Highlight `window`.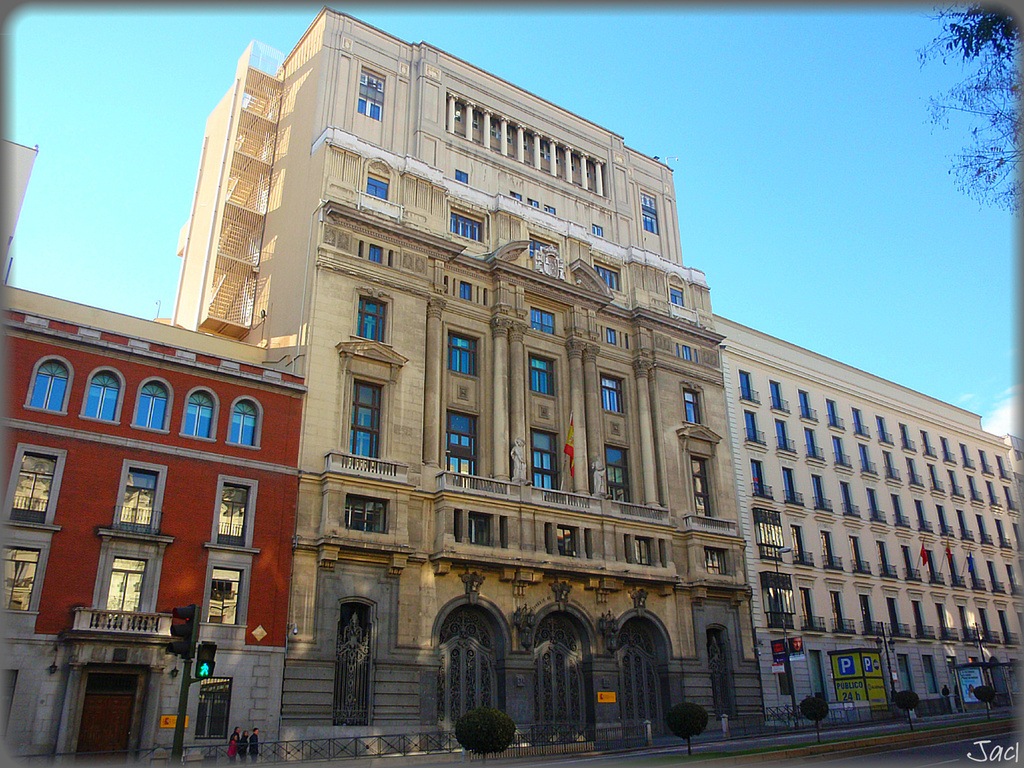
Highlighted region: bbox=(455, 170, 468, 184).
